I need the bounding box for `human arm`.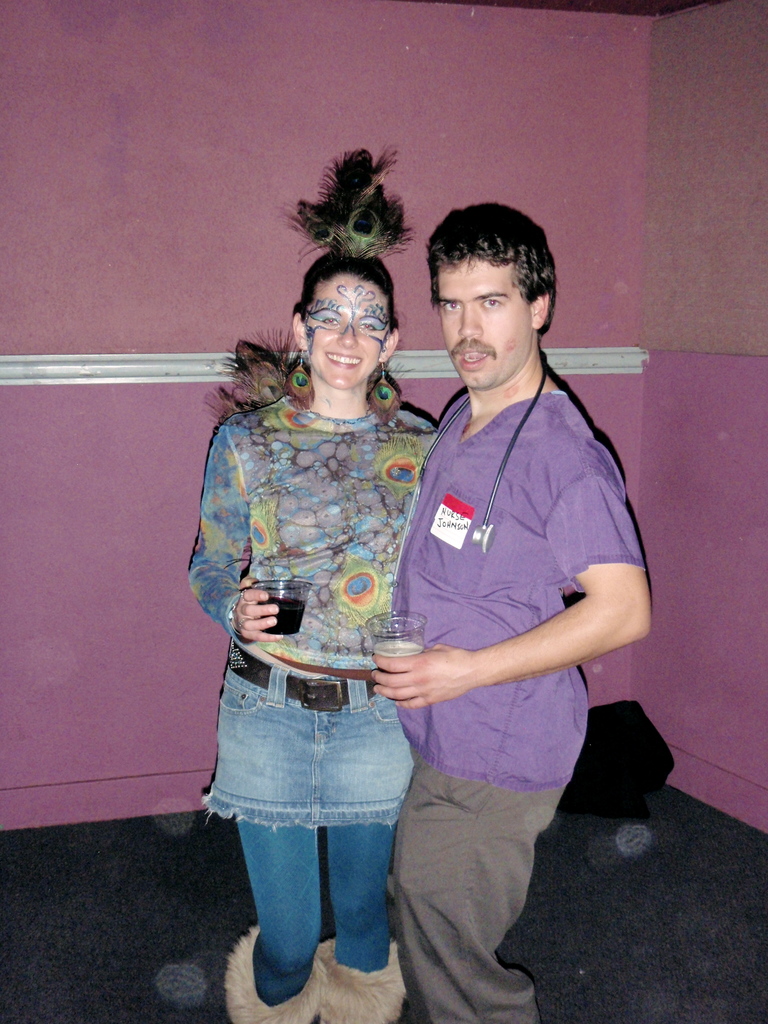
Here it is: (469, 478, 633, 739).
